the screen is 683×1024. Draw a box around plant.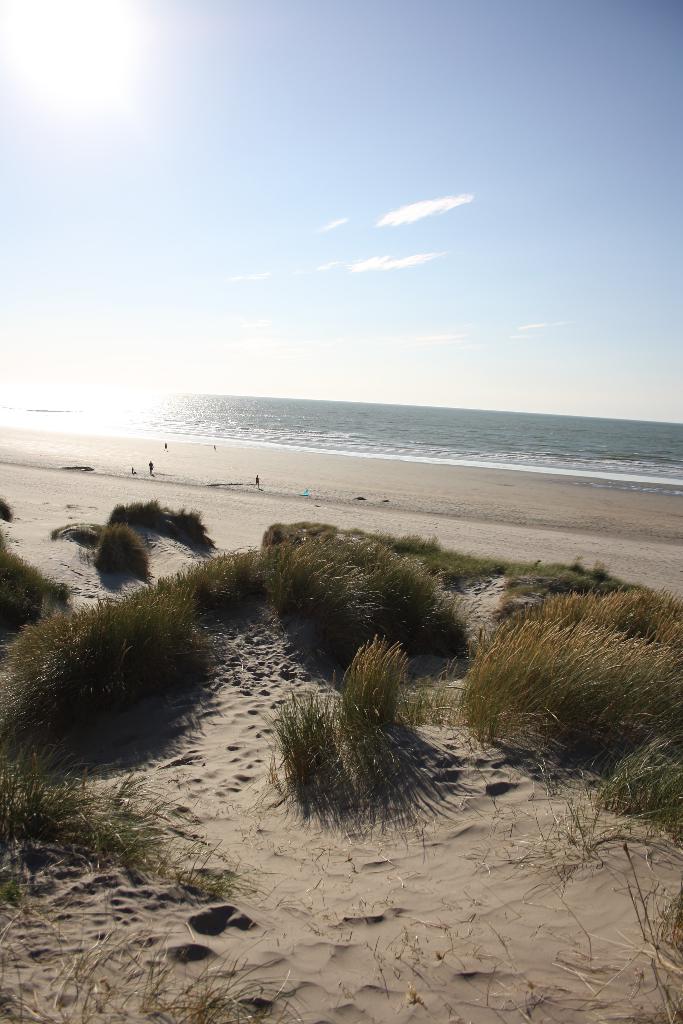
268/526/472/692.
